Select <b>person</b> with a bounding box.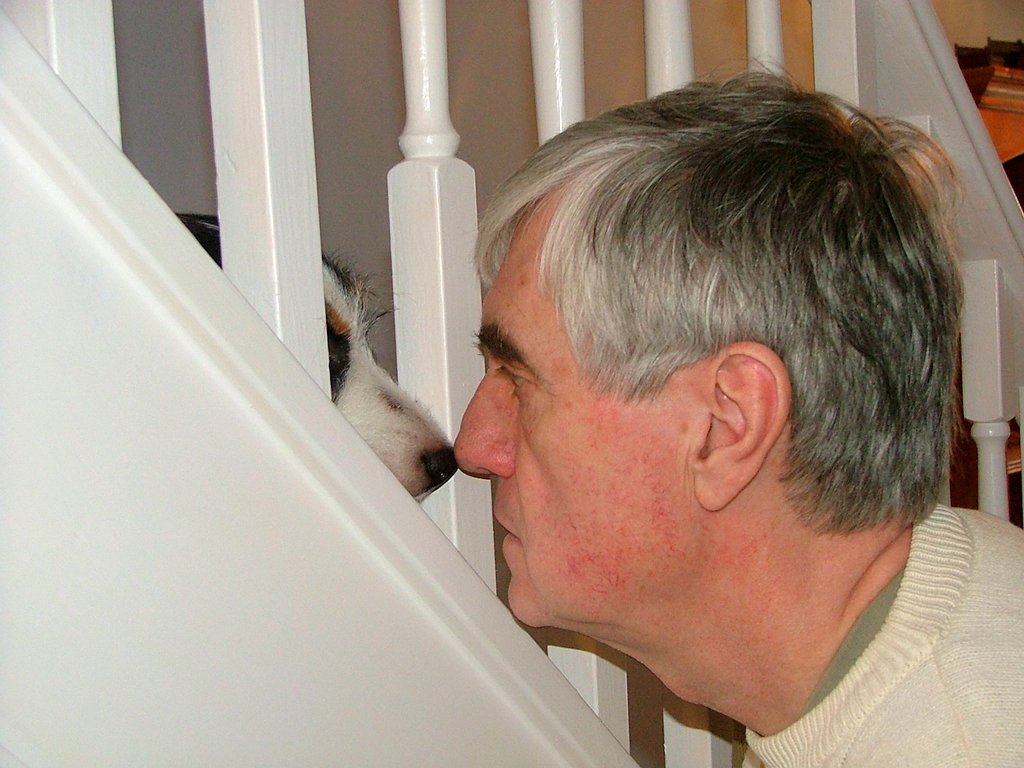
(x1=451, y1=49, x2=1023, y2=767).
